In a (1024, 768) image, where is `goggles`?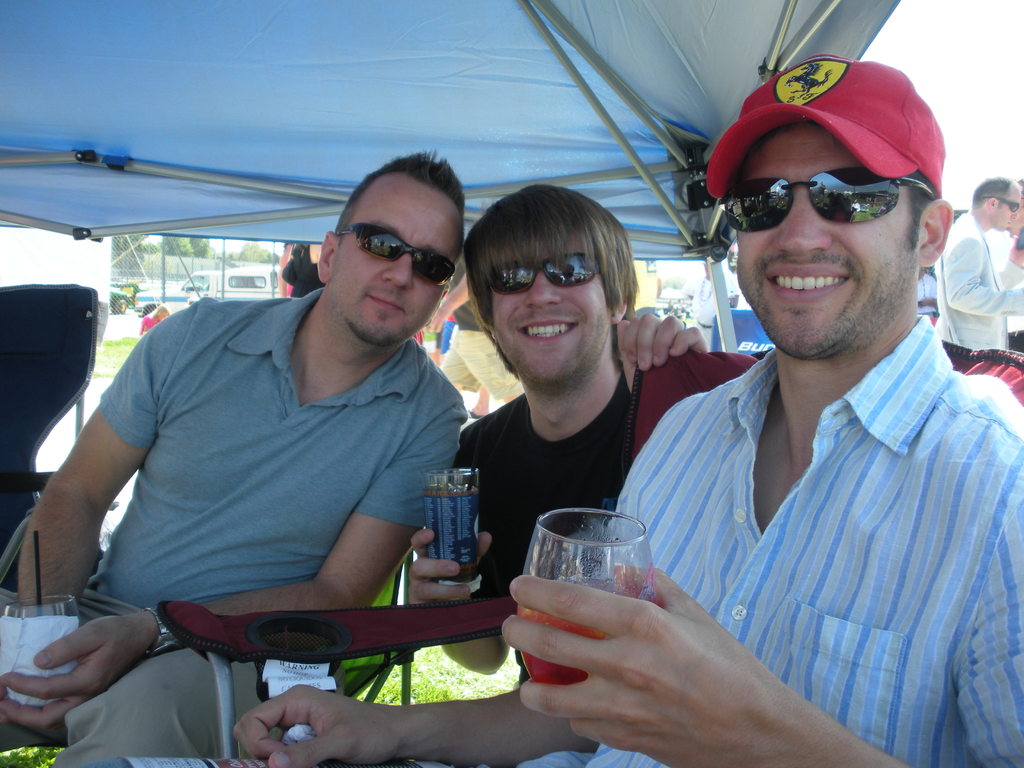
(left=719, top=164, right=954, bottom=239).
